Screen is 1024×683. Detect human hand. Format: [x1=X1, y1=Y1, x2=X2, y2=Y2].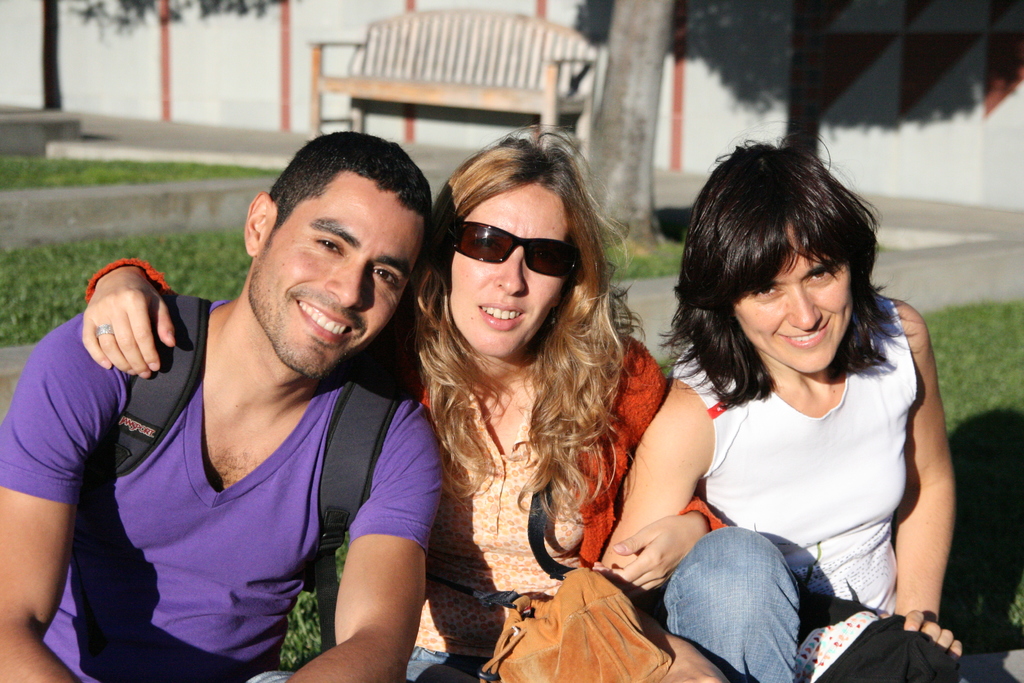
[x1=591, y1=509, x2=710, y2=607].
